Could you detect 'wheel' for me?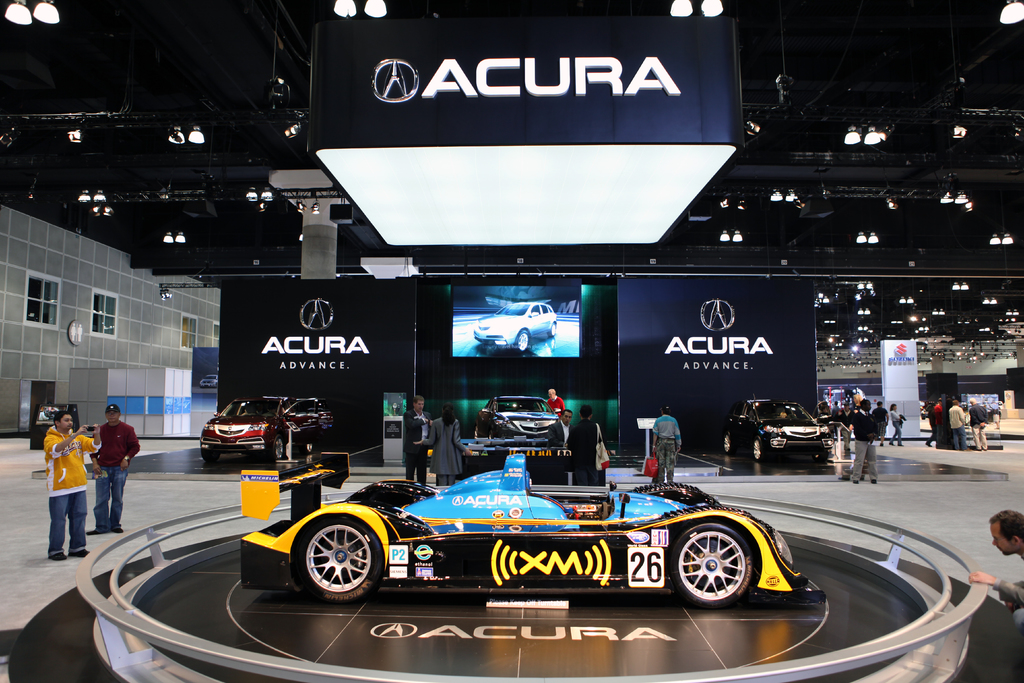
Detection result: (815, 446, 830, 463).
